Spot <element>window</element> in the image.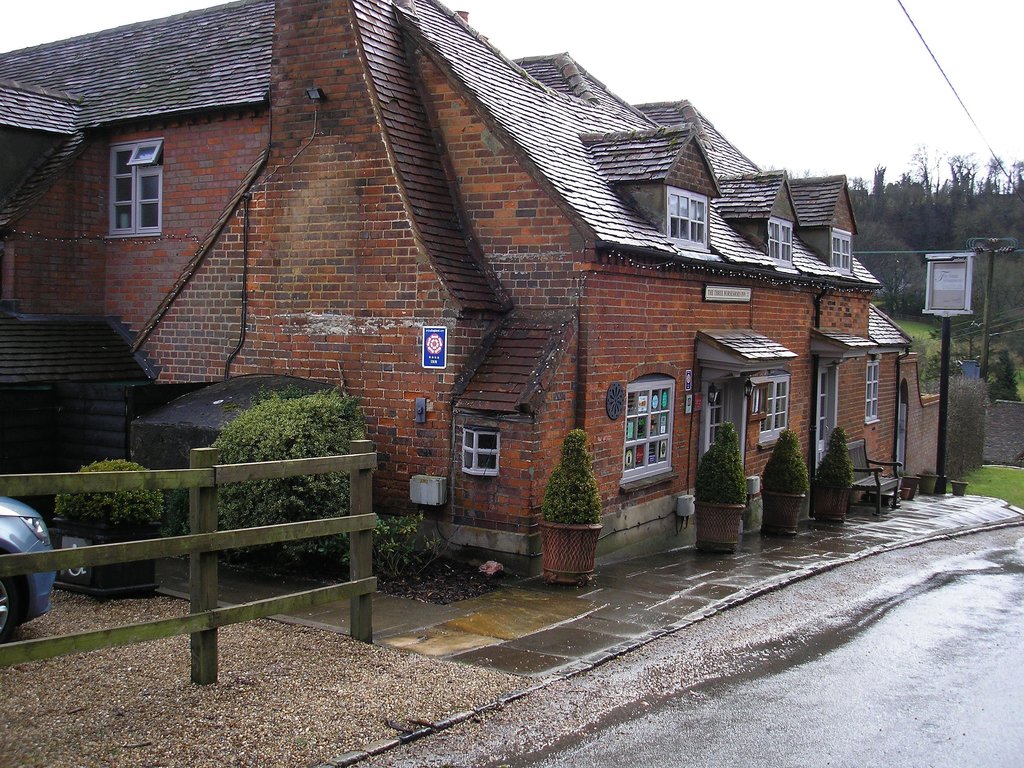
<element>window</element> found at (x1=866, y1=361, x2=881, y2=427).
